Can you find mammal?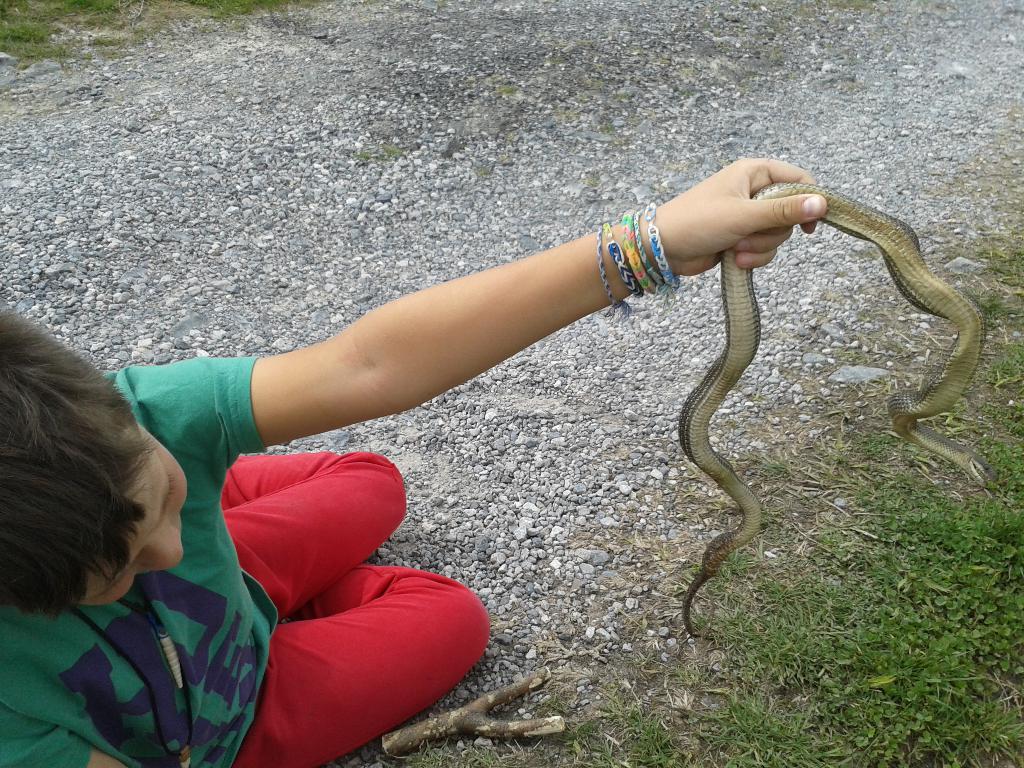
Yes, bounding box: (x1=3, y1=157, x2=825, y2=767).
